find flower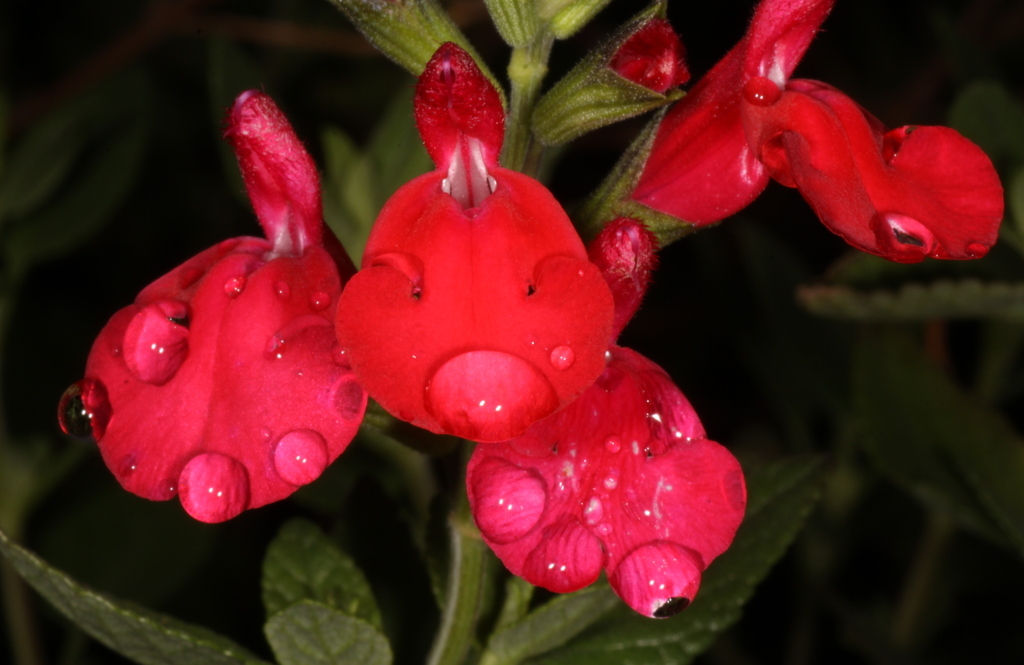
[x1=583, y1=7, x2=969, y2=274]
